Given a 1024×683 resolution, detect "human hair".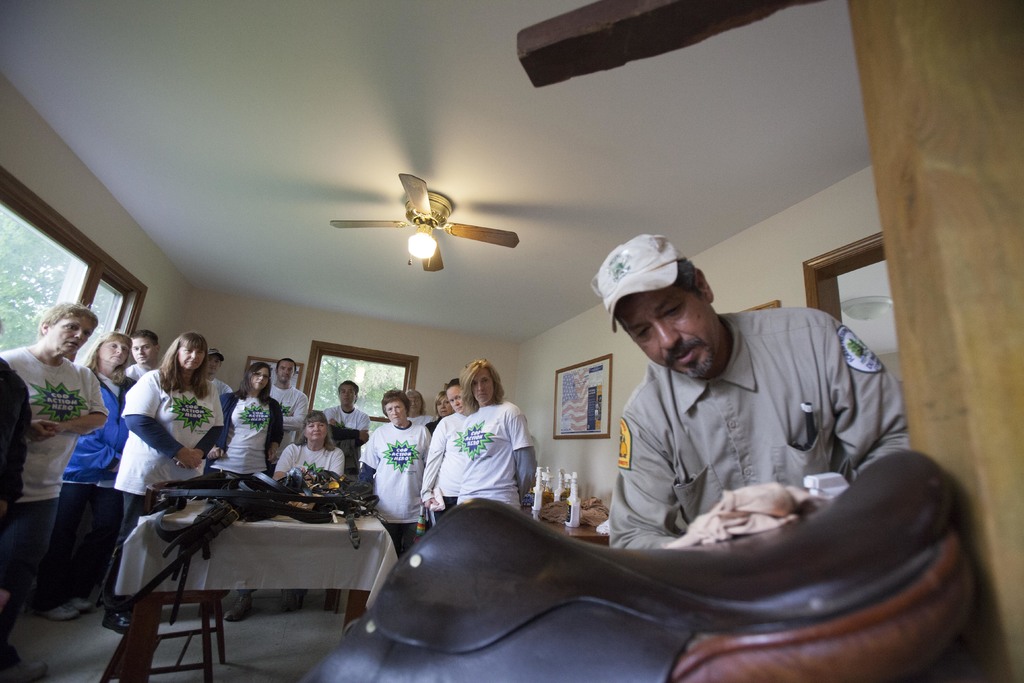
l=673, t=258, r=701, b=298.
